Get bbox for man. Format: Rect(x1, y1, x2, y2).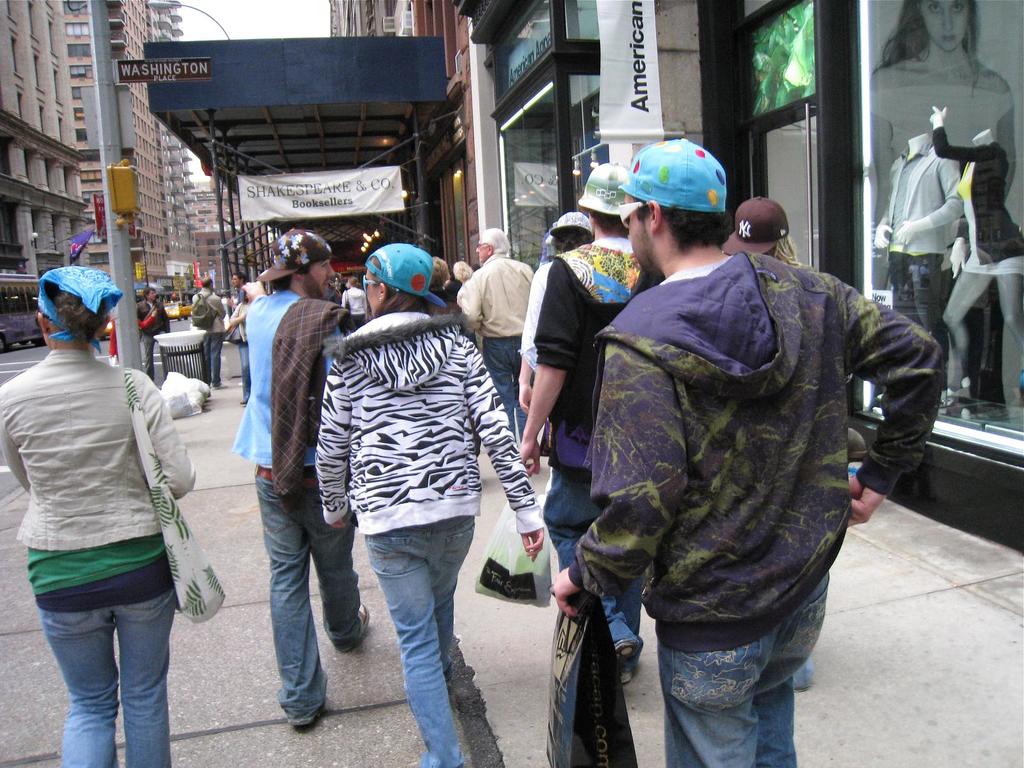
Rect(516, 159, 660, 679).
